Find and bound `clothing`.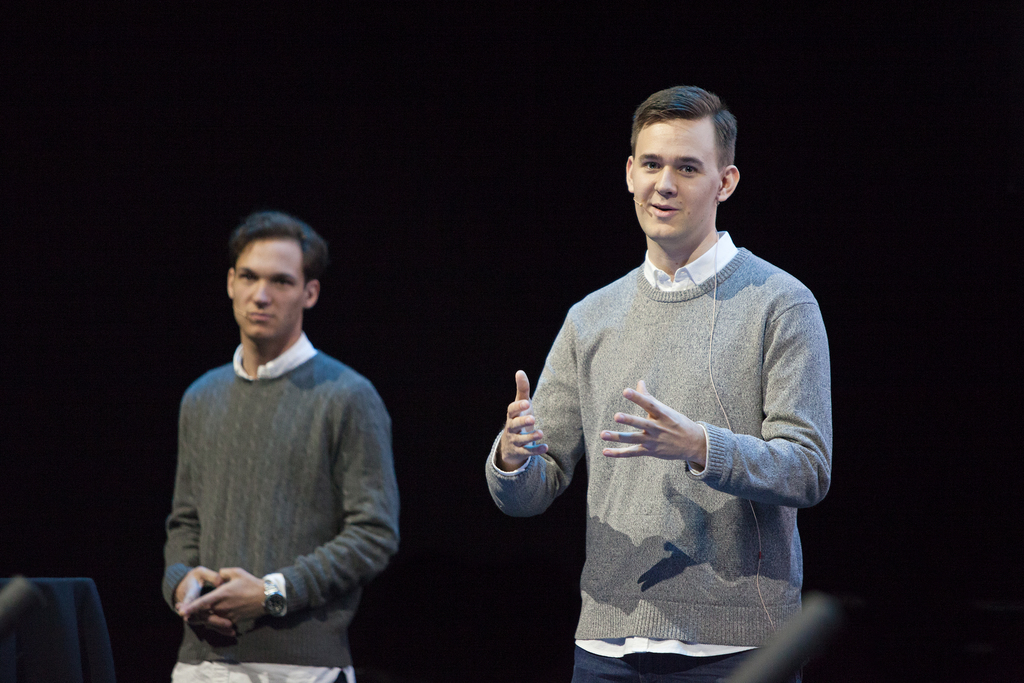
Bound: (483, 227, 835, 682).
